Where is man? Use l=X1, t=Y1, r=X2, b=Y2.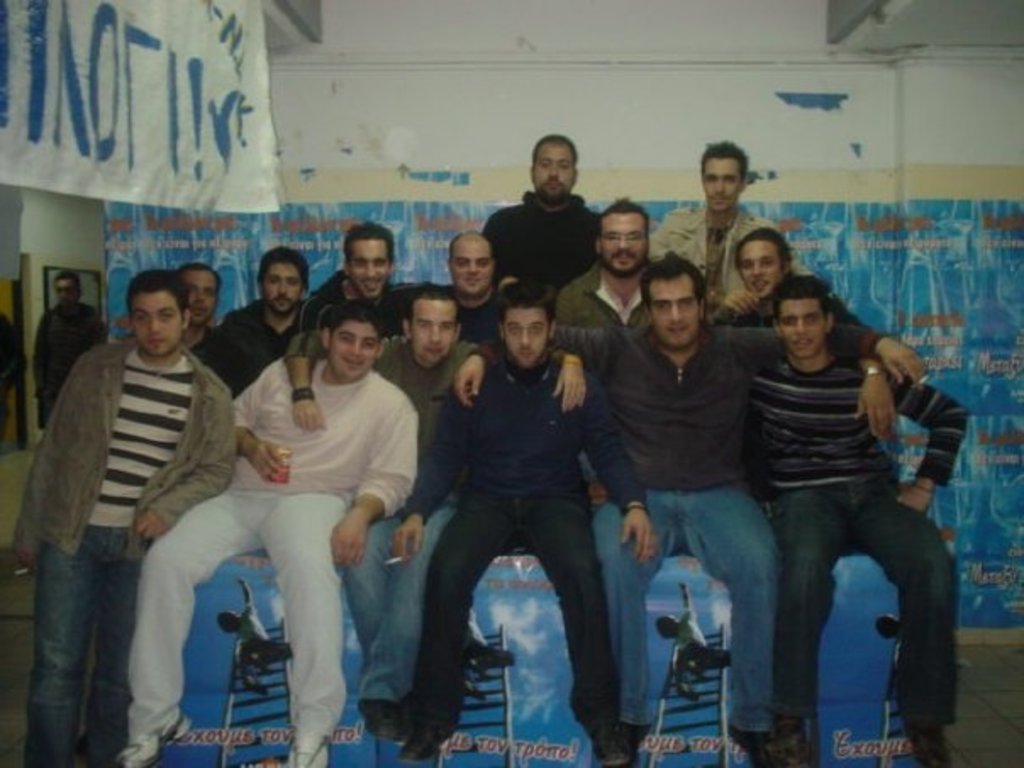
l=644, t=132, r=819, b=317.
